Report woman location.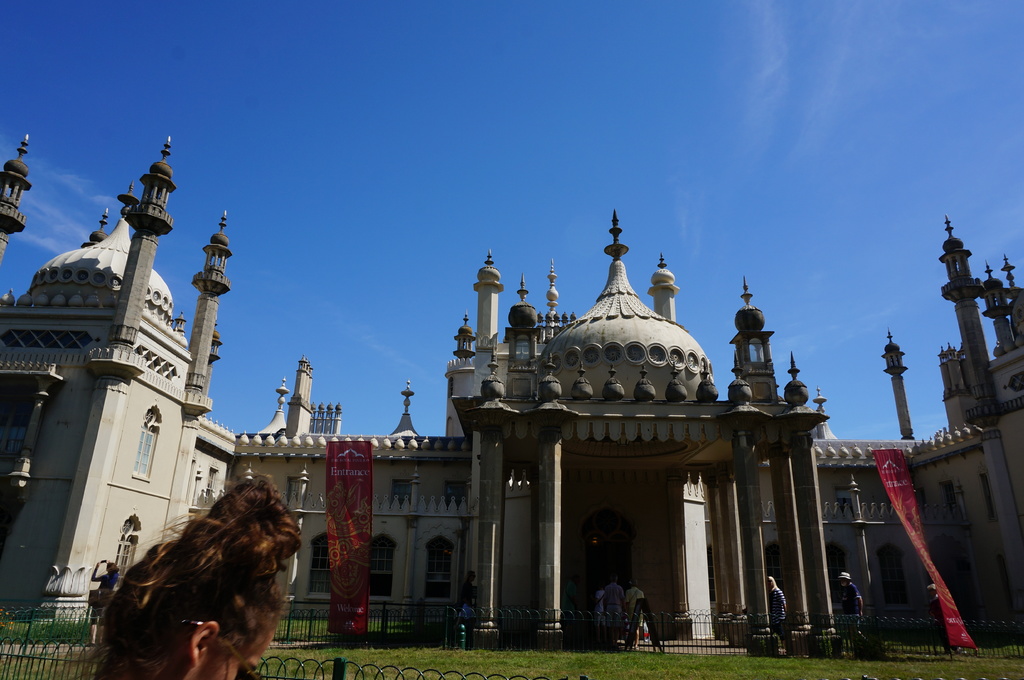
Report: l=455, t=573, r=476, b=619.
